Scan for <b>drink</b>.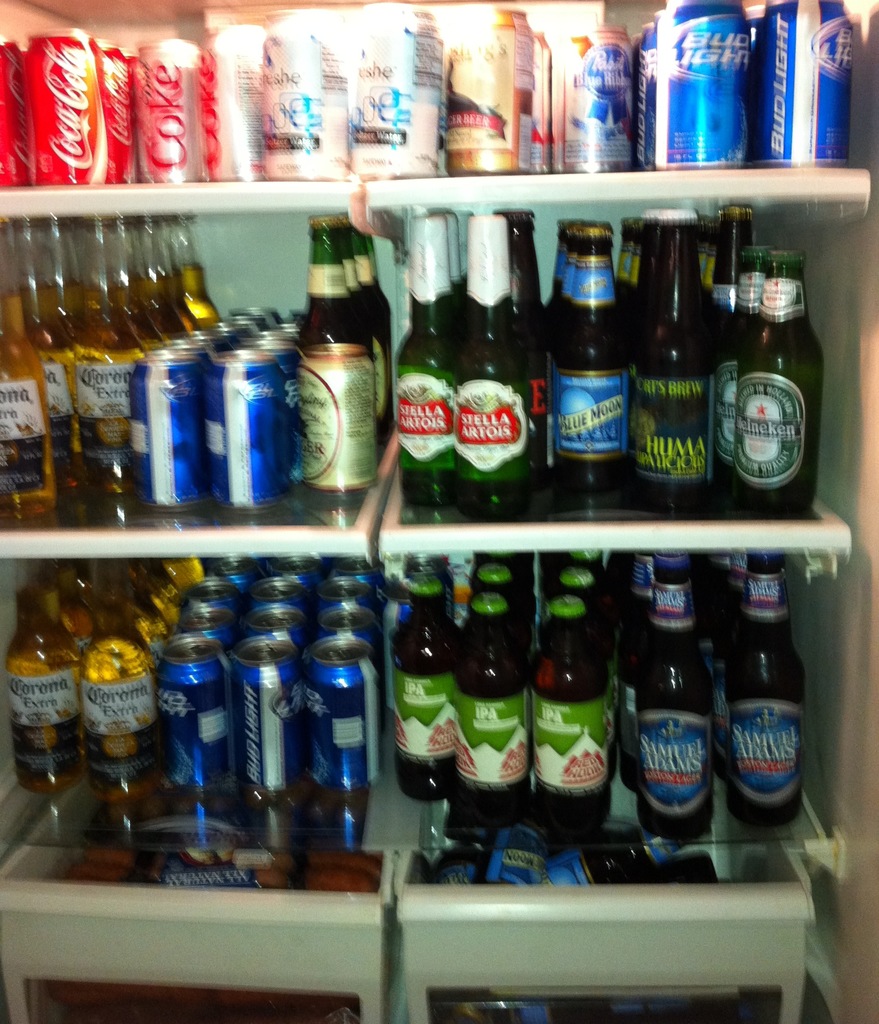
Scan result: [left=393, top=213, right=834, bottom=510].
